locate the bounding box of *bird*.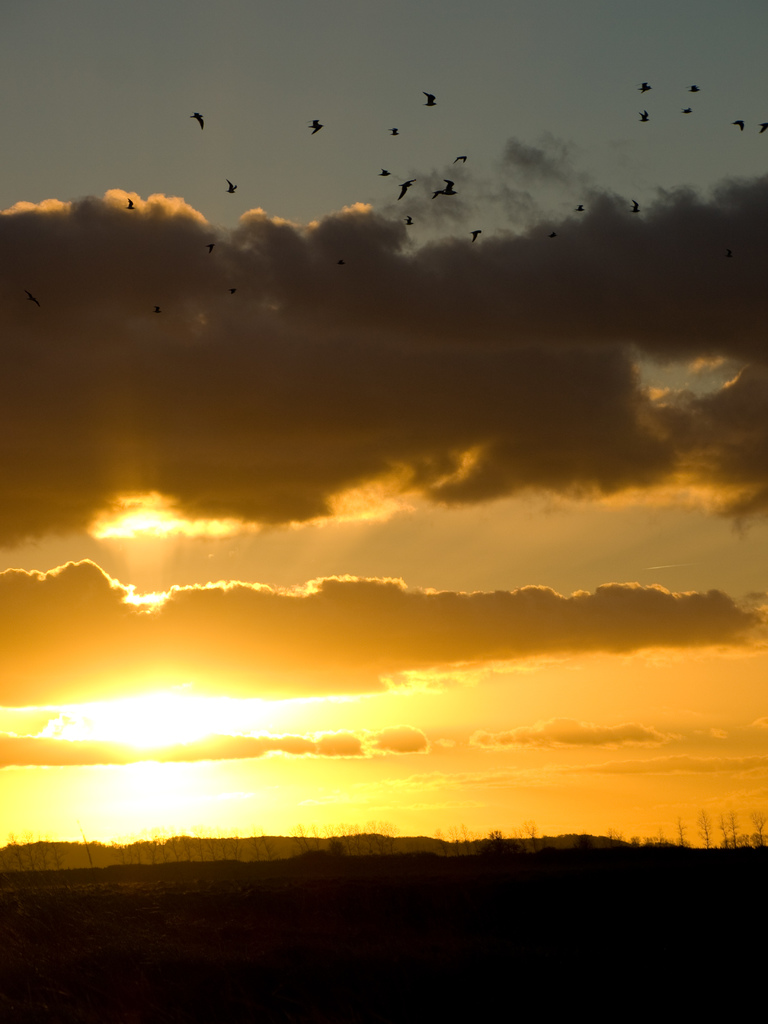
Bounding box: [386,126,400,137].
